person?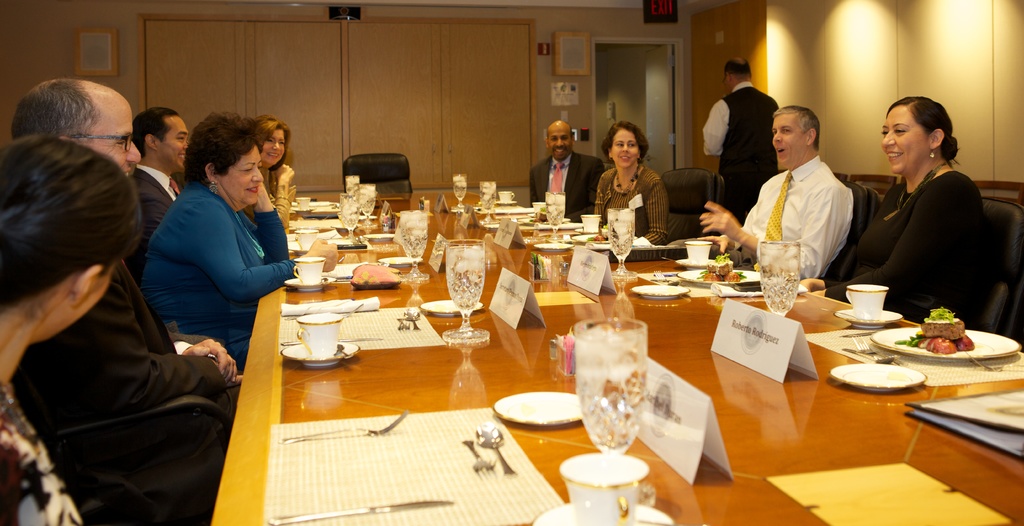
bbox(703, 63, 776, 228)
